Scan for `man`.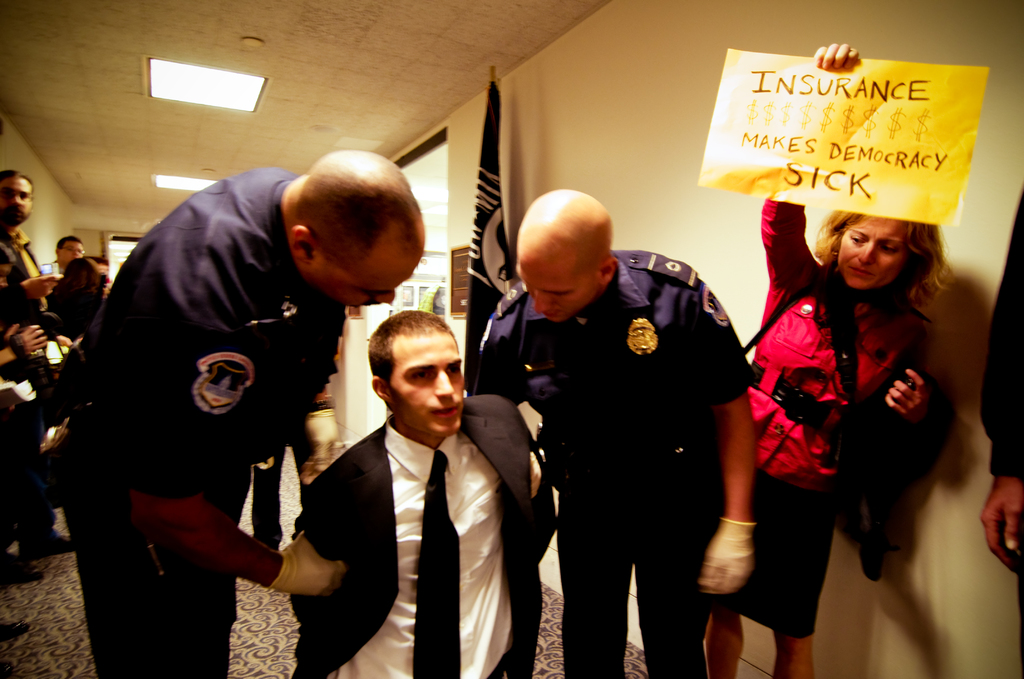
Scan result: 53,154,425,677.
